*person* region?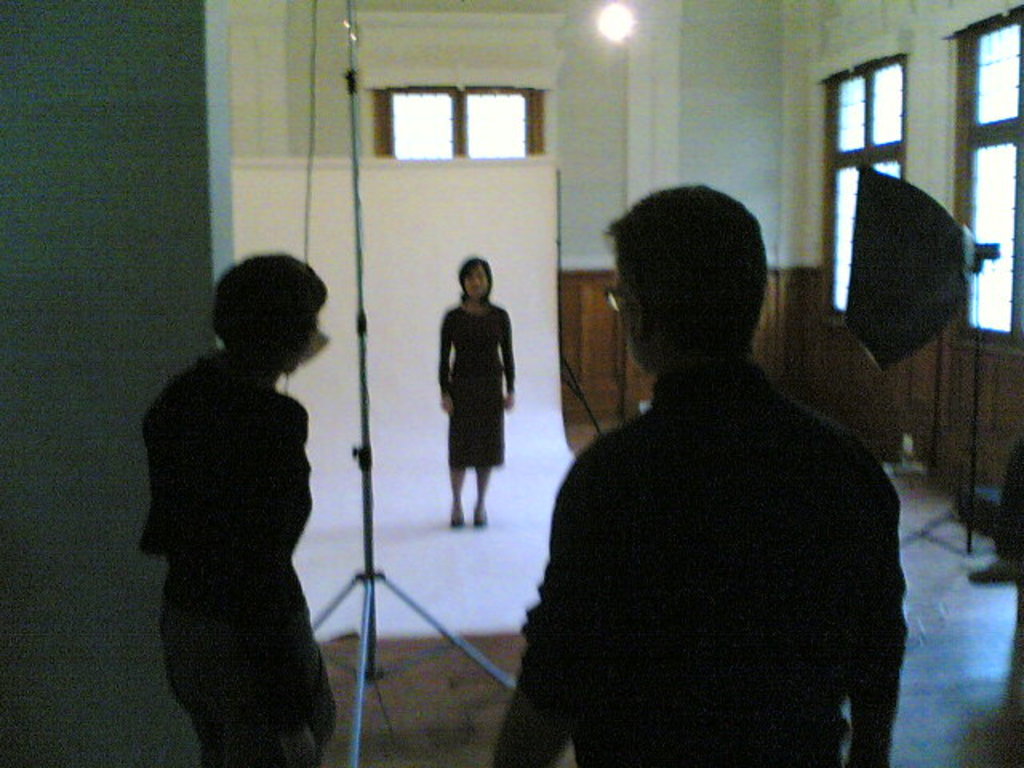
select_region(139, 253, 336, 766)
